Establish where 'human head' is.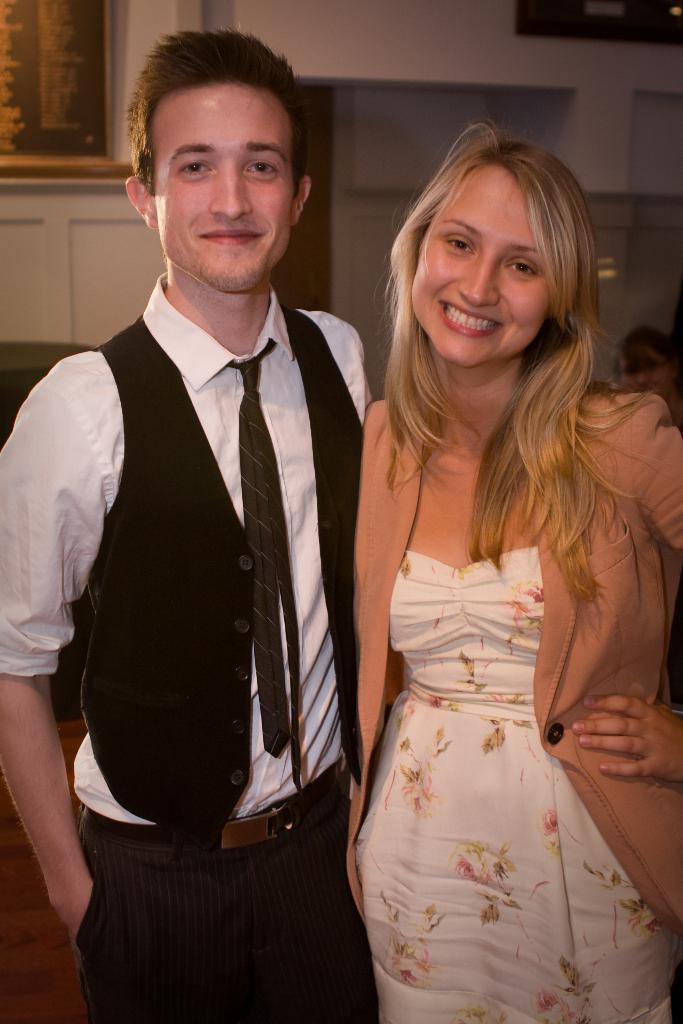
Established at 124:33:315:291.
